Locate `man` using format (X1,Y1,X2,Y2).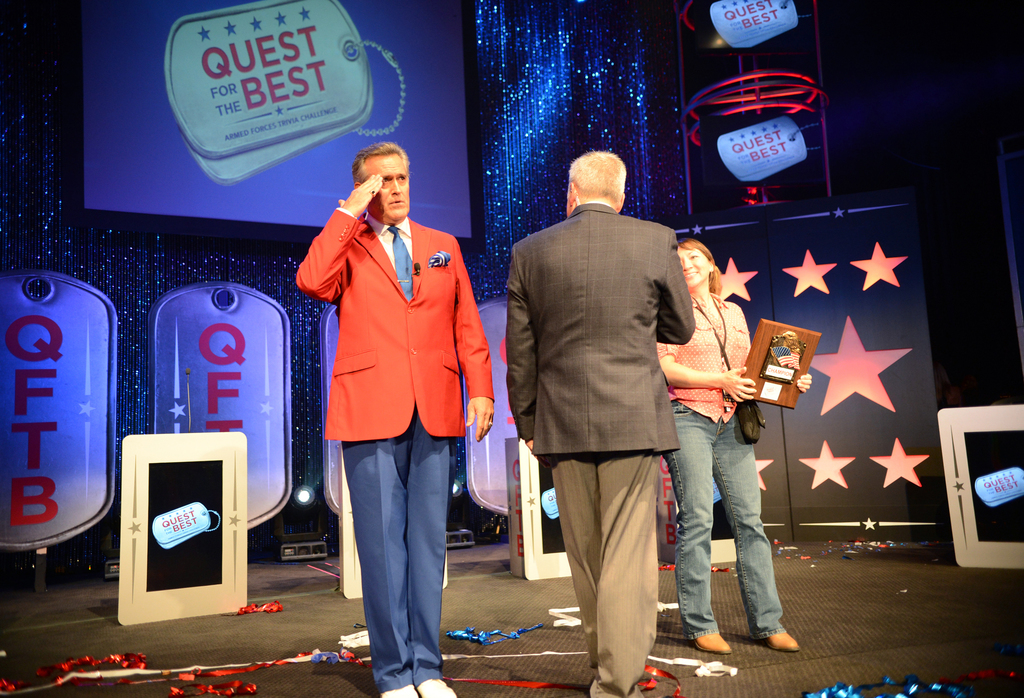
(289,105,493,679).
